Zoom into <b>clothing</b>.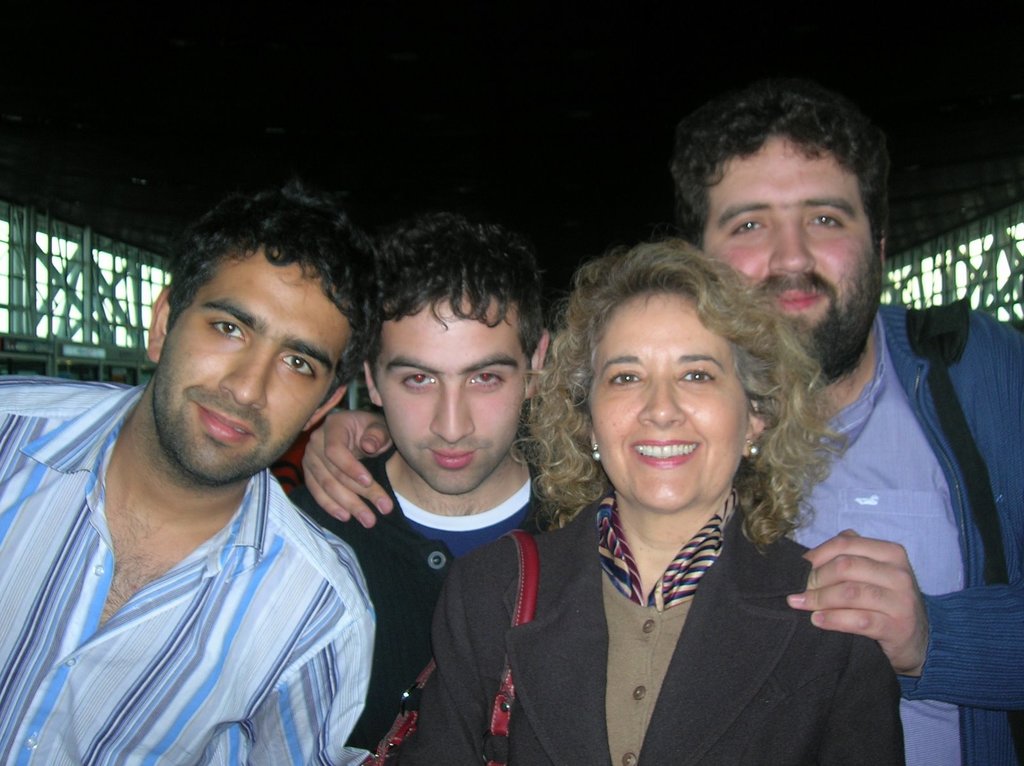
Zoom target: rect(0, 378, 365, 765).
